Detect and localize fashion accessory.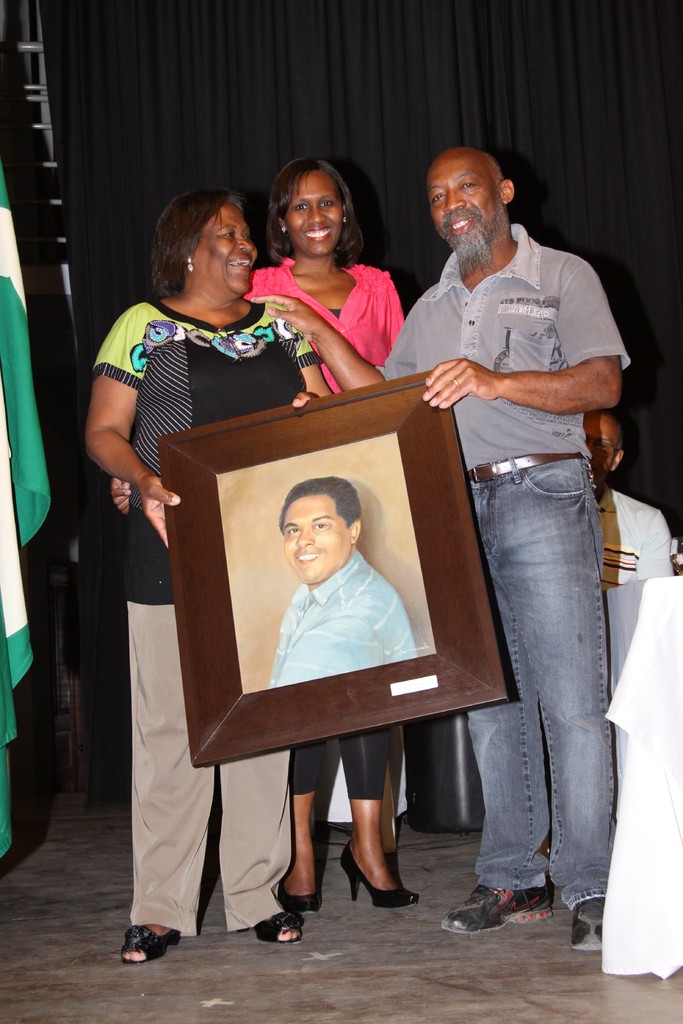
Localized at (left=468, top=447, right=580, bottom=481).
